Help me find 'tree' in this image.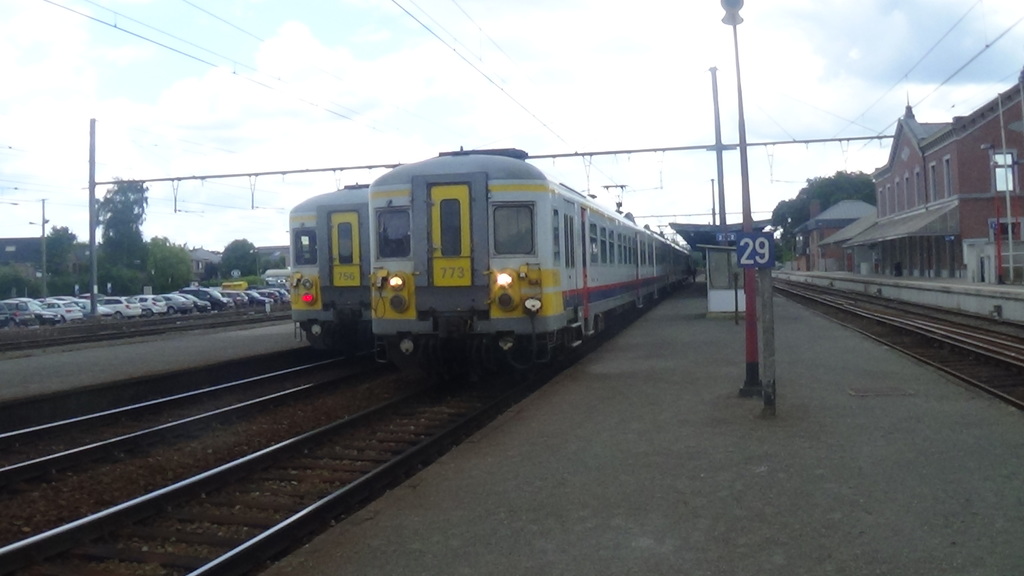
Found it: detection(215, 234, 268, 277).
